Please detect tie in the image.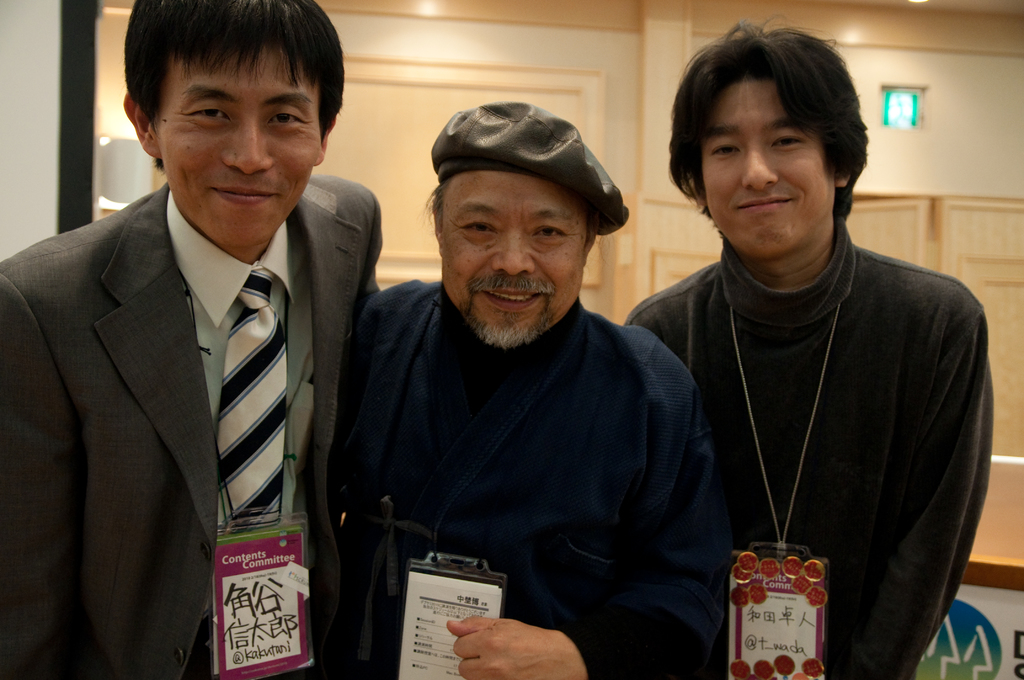
Rect(221, 271, 292, 522).
